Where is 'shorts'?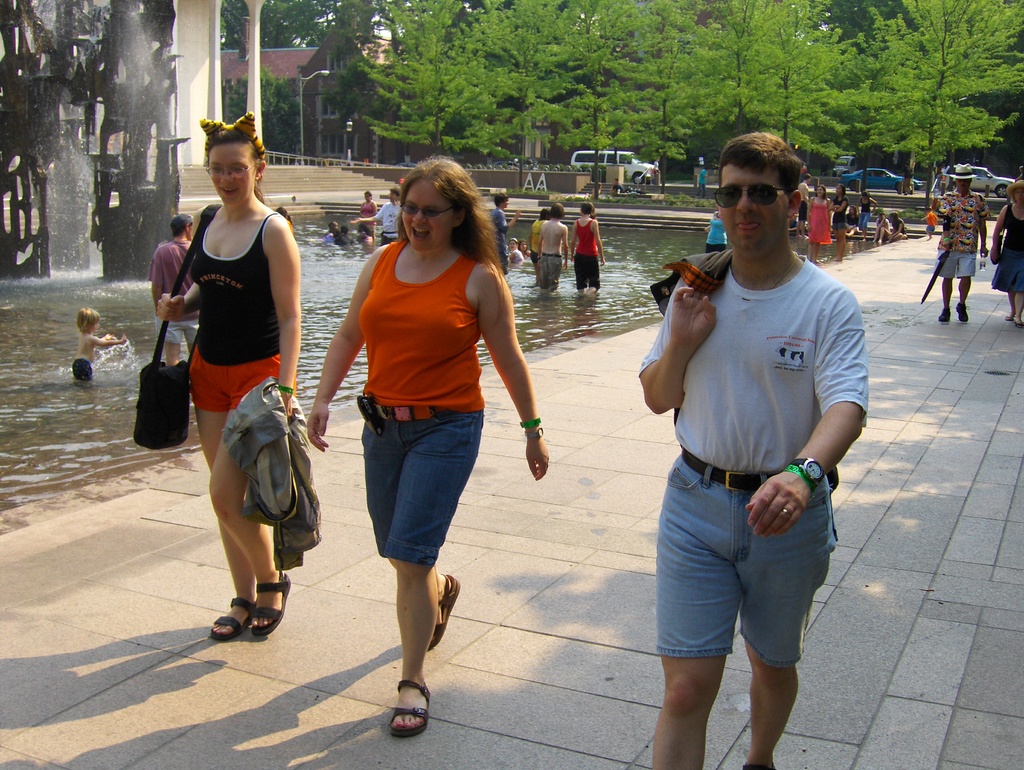
Rect(925, 224, 936, 232).
